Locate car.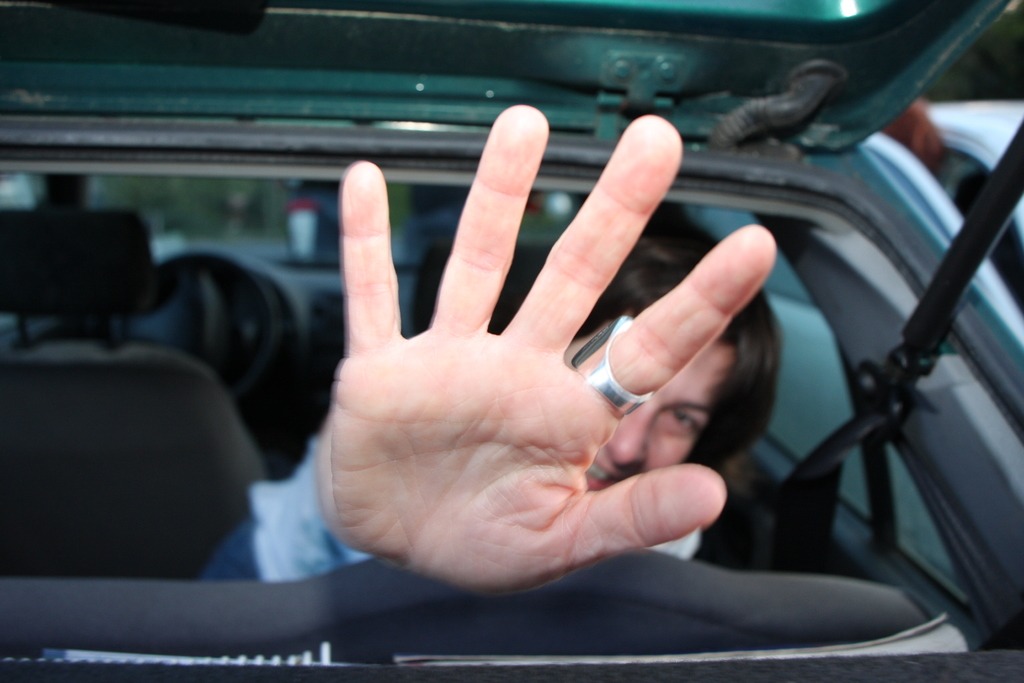
Bounding box: BBox(0, 0, 1023, 682).
